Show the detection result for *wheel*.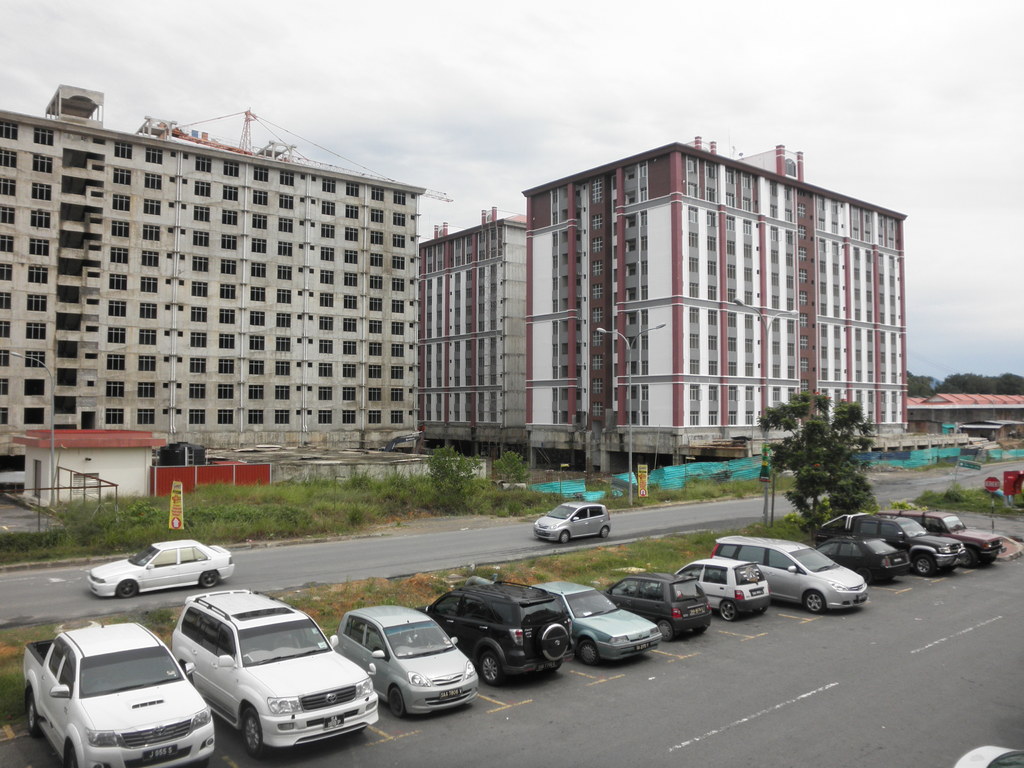
bbox=[559, 532, 572, 545].
